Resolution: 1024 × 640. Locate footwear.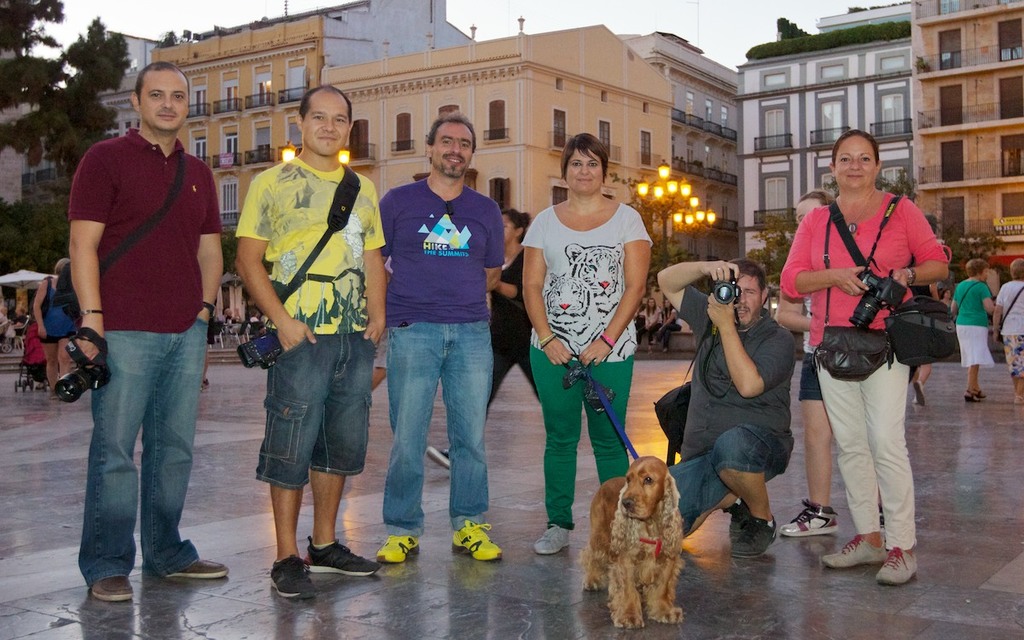
{"left": 783, "top": 500, "right": 835, "bottom": 537}.
